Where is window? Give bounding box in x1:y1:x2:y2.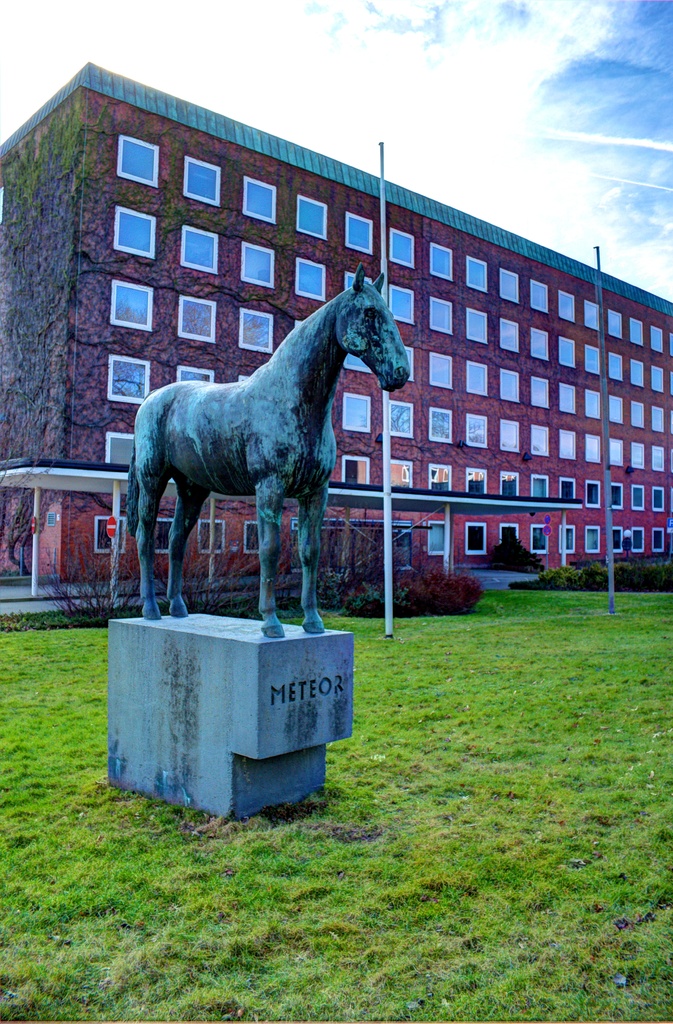
531:424:550:451.
